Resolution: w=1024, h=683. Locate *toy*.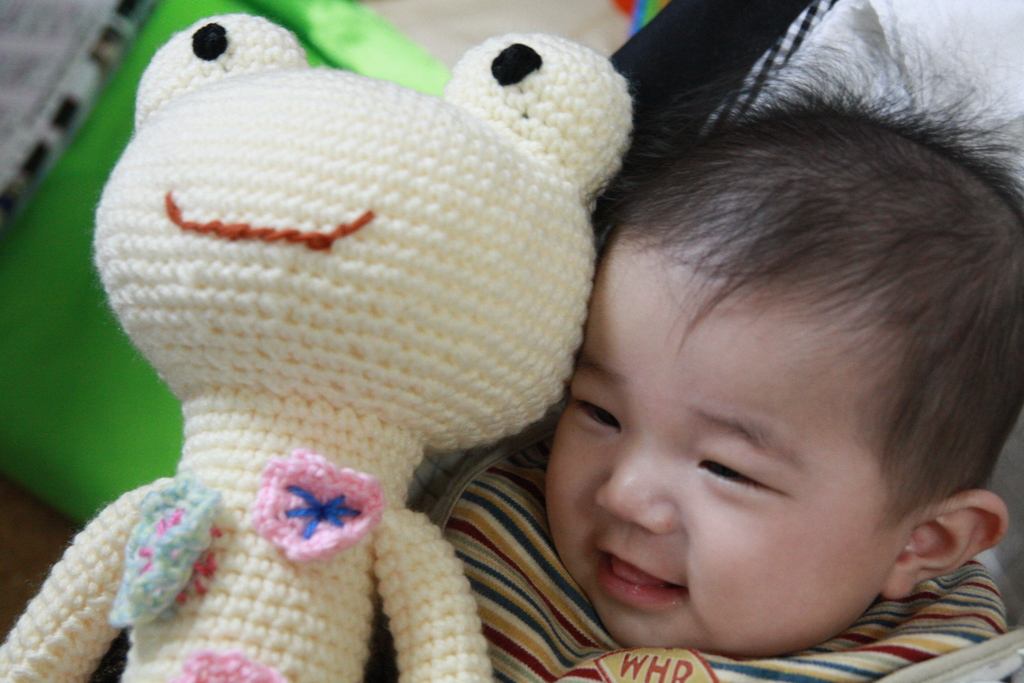
<box>2,8,639,682</box>.
